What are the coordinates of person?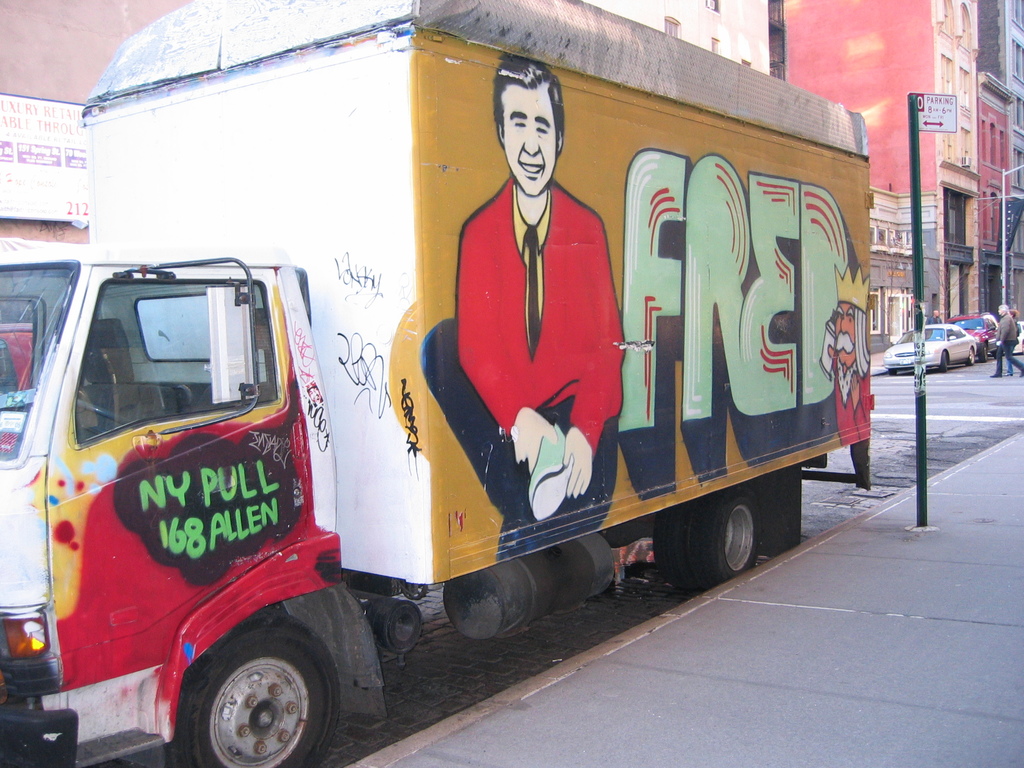
[left=435, top=53, right=639, bottom=592].
